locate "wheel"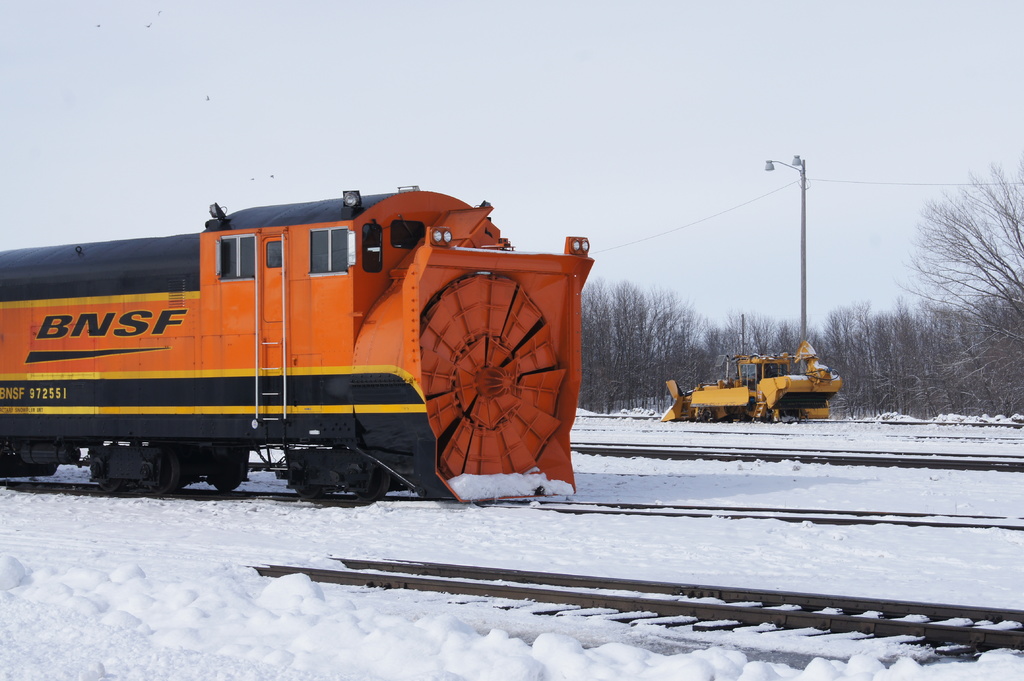
x1=143 y1=444 x2=180 y2=497
